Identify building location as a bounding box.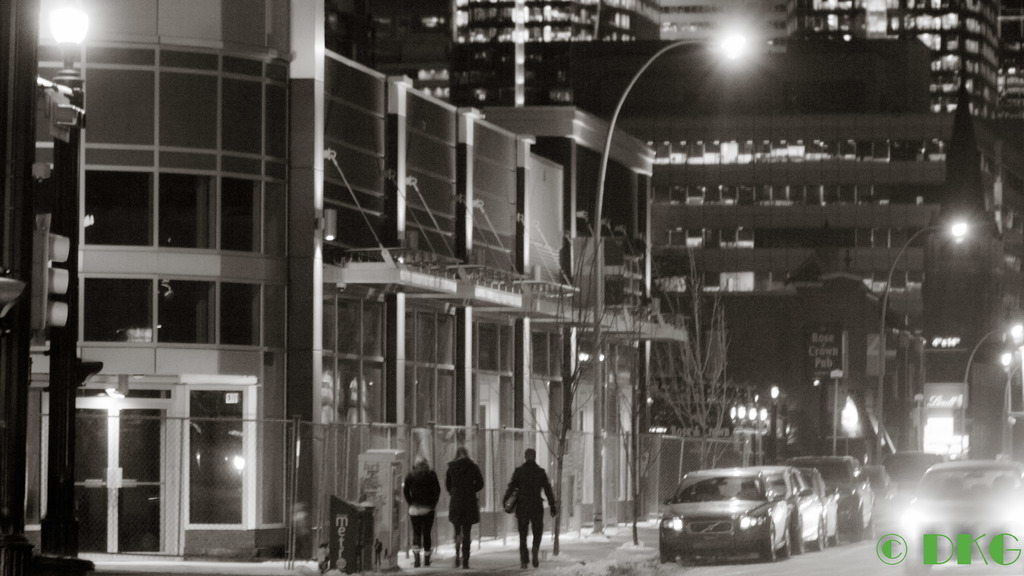
l=0, t=0, r=1023, b=575.
